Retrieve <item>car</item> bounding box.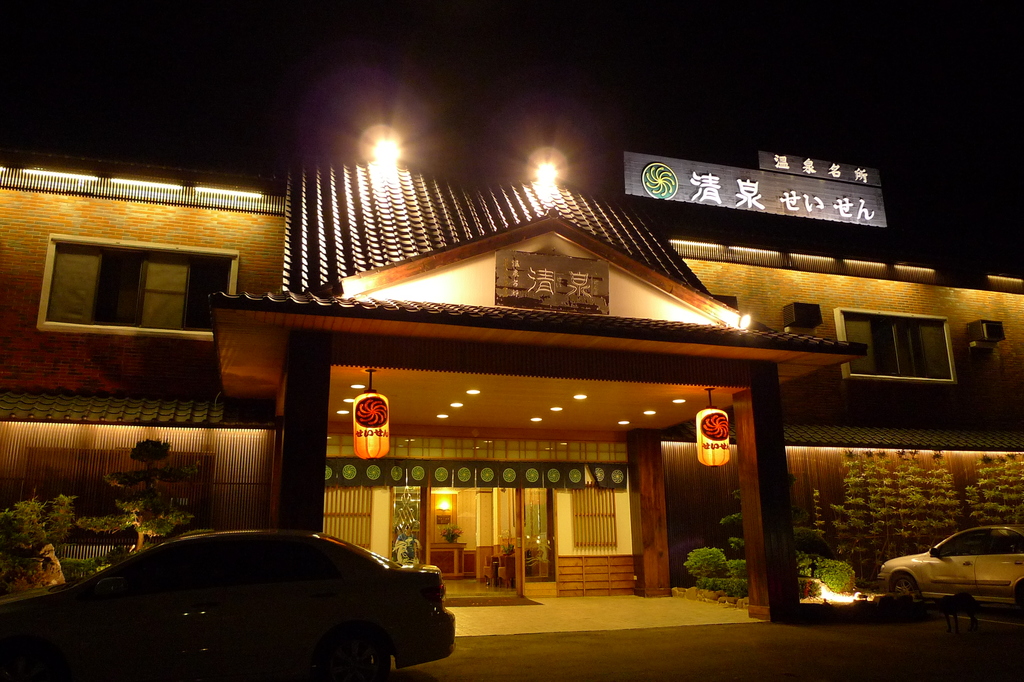
Bounding box: locate(0, 529, 456, 681).
